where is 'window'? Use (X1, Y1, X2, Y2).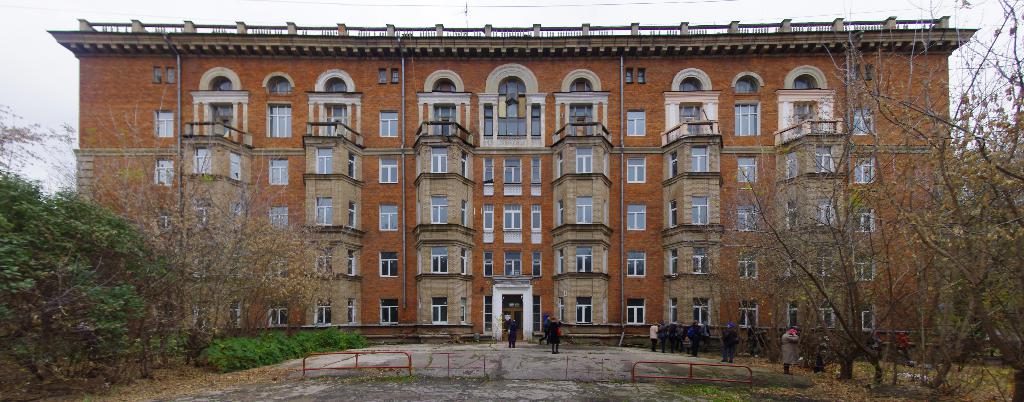
(433, 246, 448, 276).
